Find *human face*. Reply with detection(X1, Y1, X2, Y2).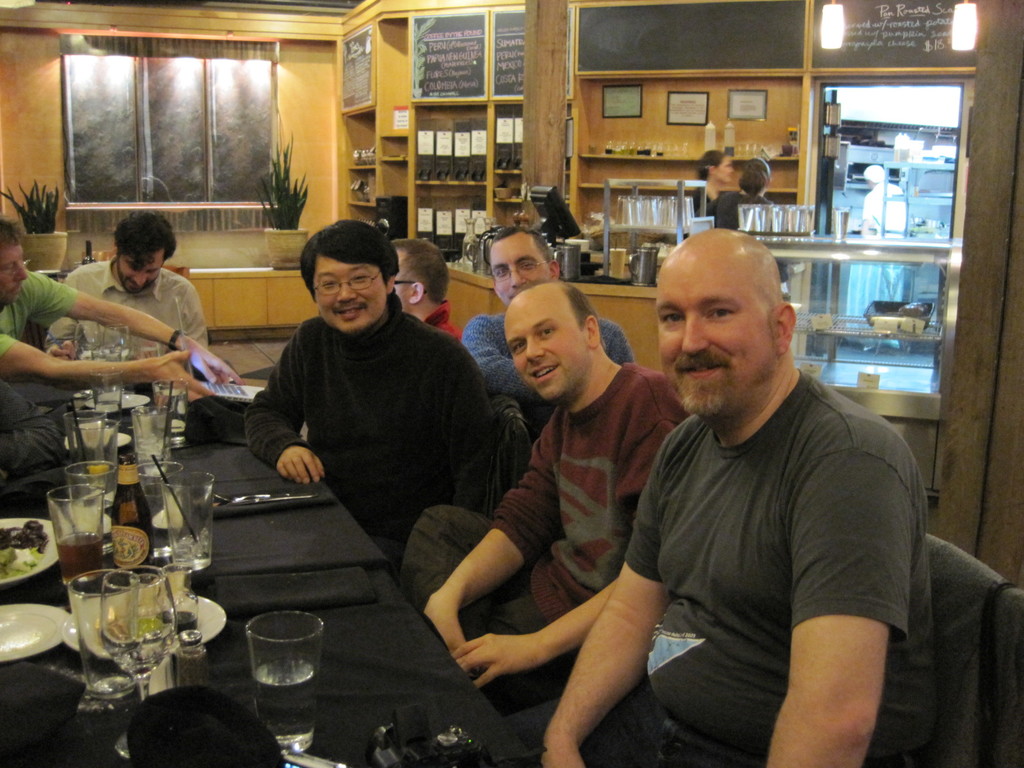
detection(499, 298, 585, 404).
